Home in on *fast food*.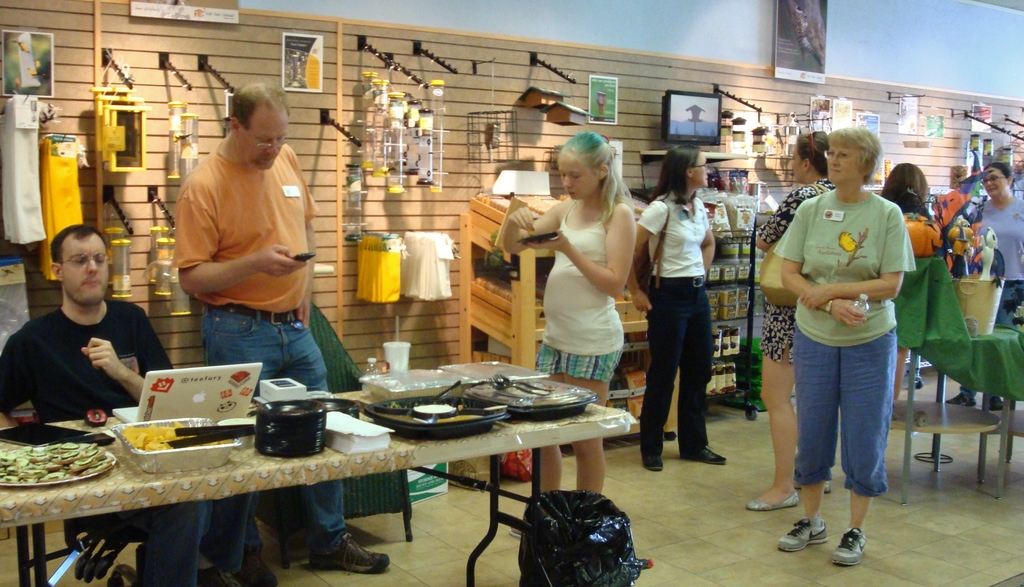
Homed in at region(118, 422, 241, 452).
